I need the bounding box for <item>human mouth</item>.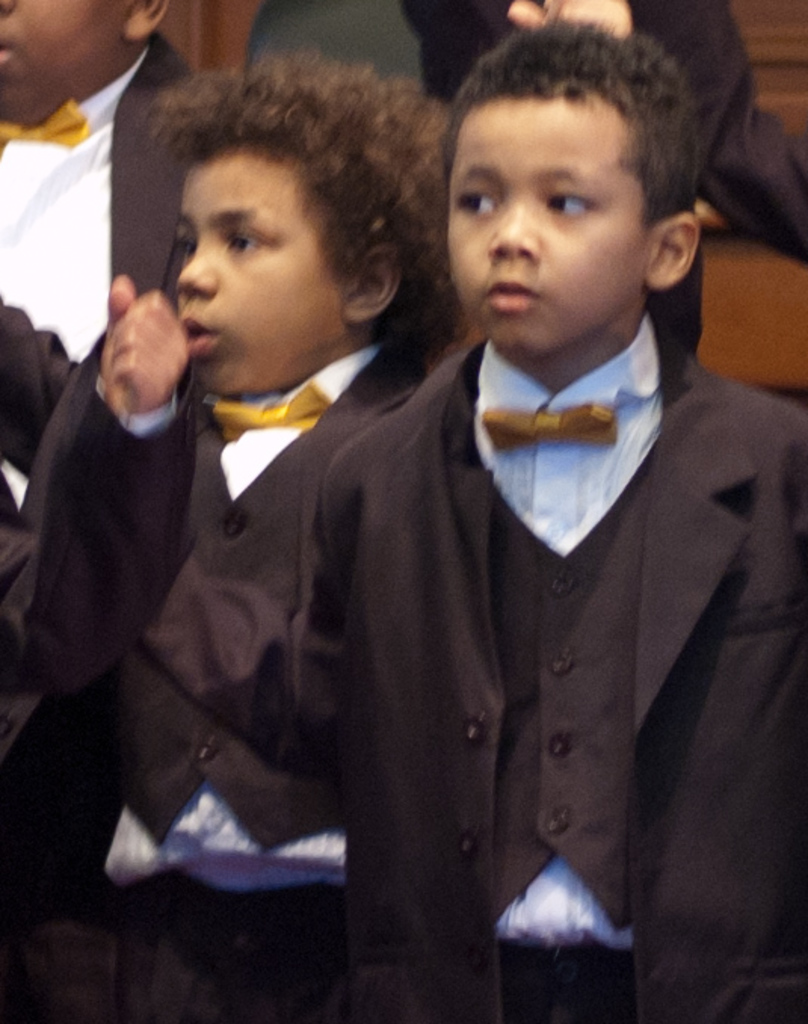
Here it is: (left=0, top=36, right=15, bottom=63).
